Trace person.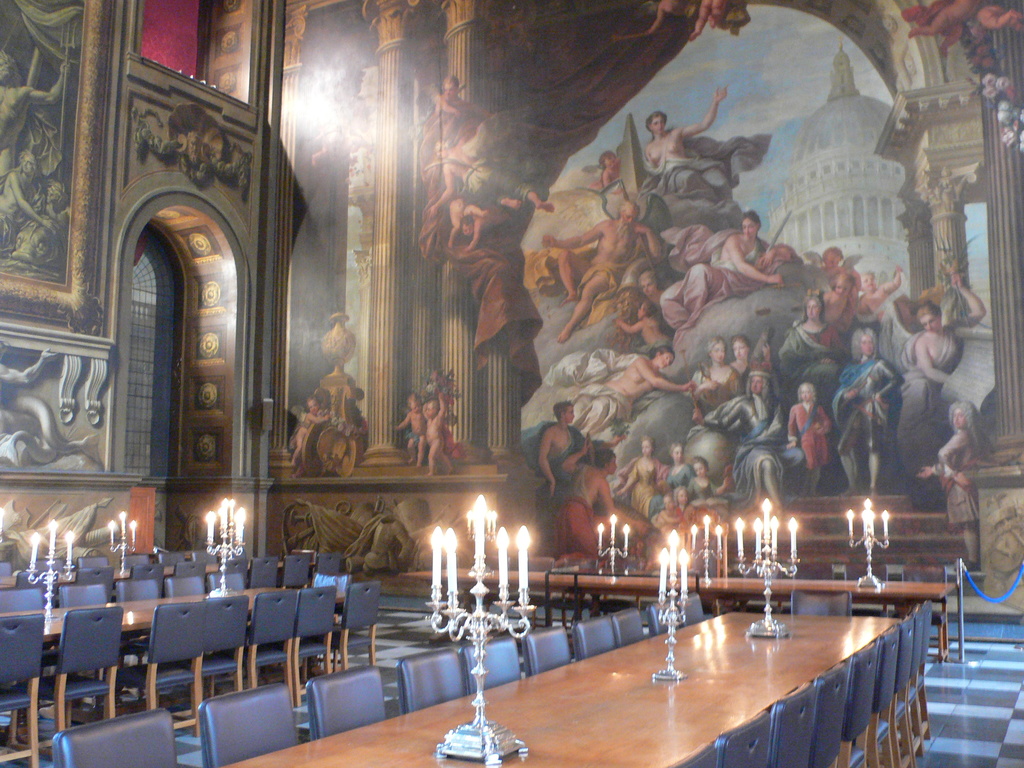
Traced to 530:401:595:490.
